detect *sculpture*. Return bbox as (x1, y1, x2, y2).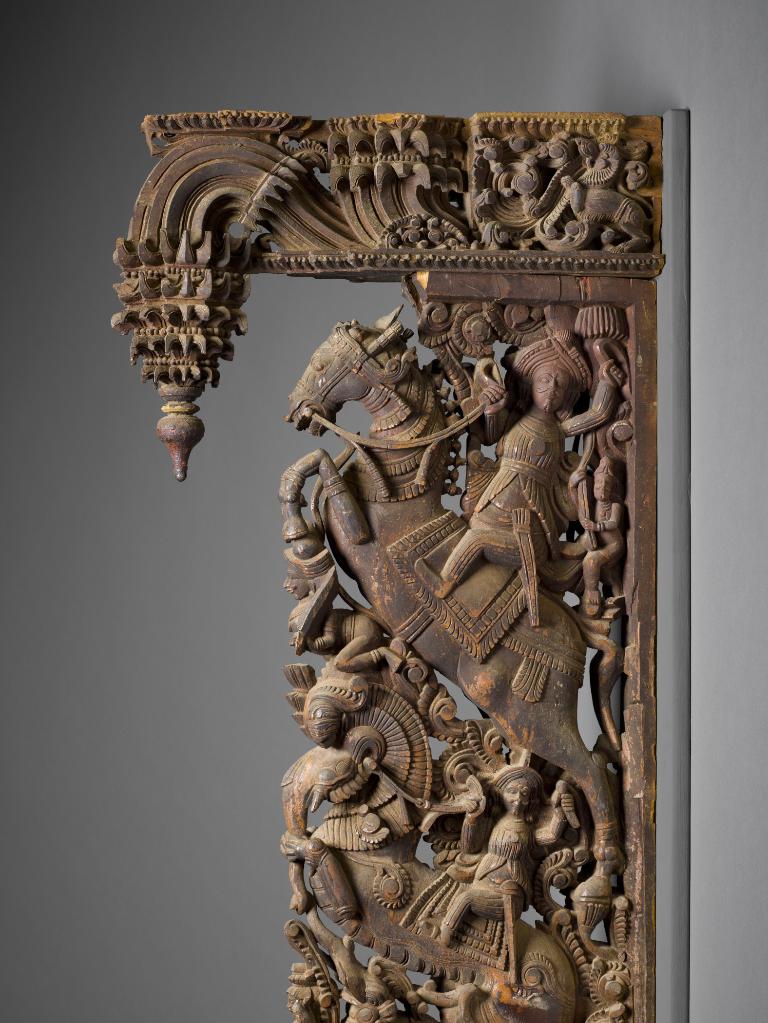
(276, 529, 396, 669).
